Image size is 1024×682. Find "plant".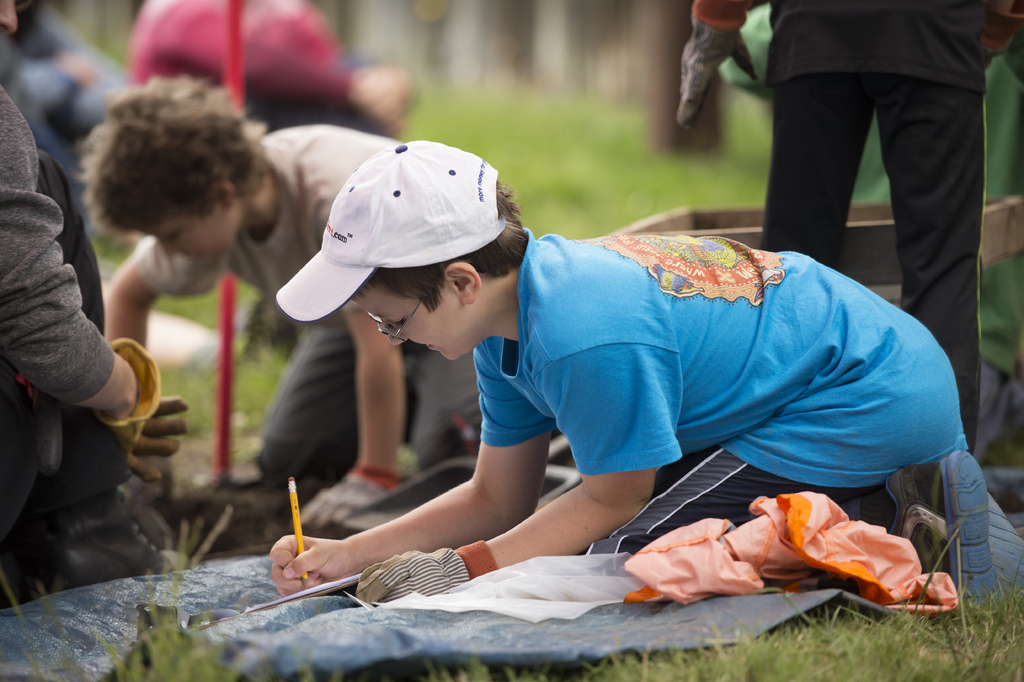
left=600, top=137, right=659, bottom=222.
